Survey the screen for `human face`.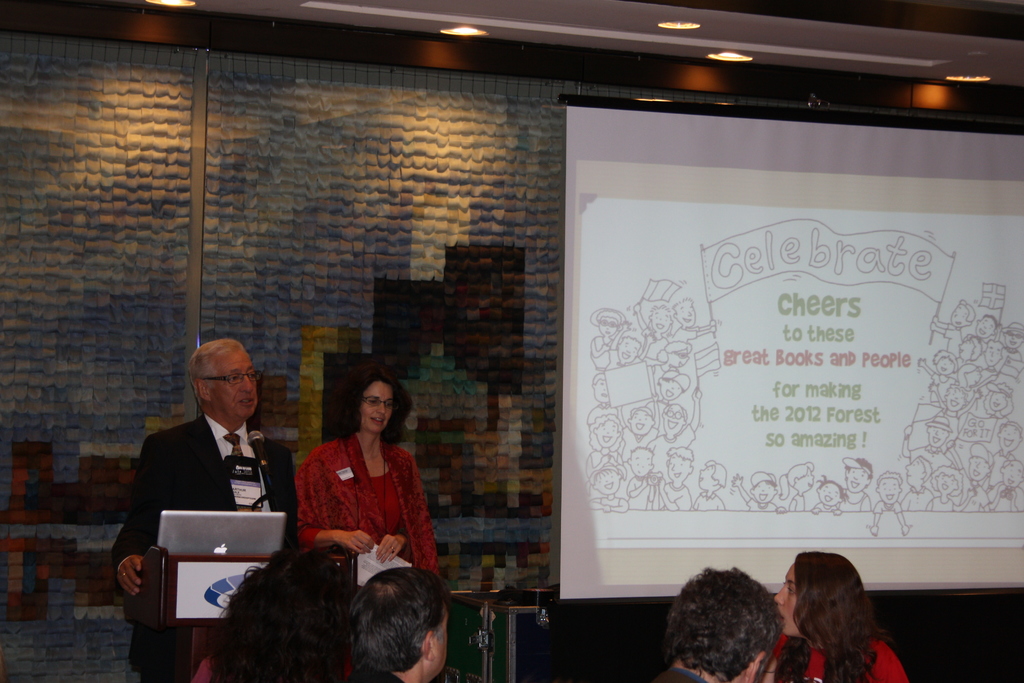
Survey found: [left=618, top=336, right=641, bottom=361].
